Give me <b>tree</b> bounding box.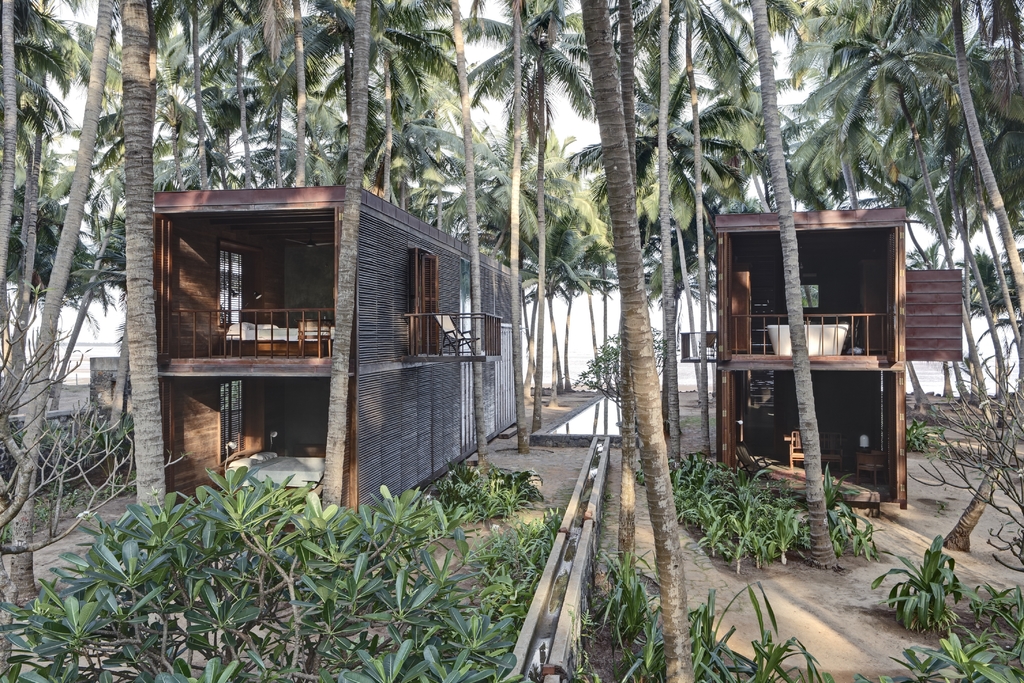
box(824, 13, 1023, 404).
